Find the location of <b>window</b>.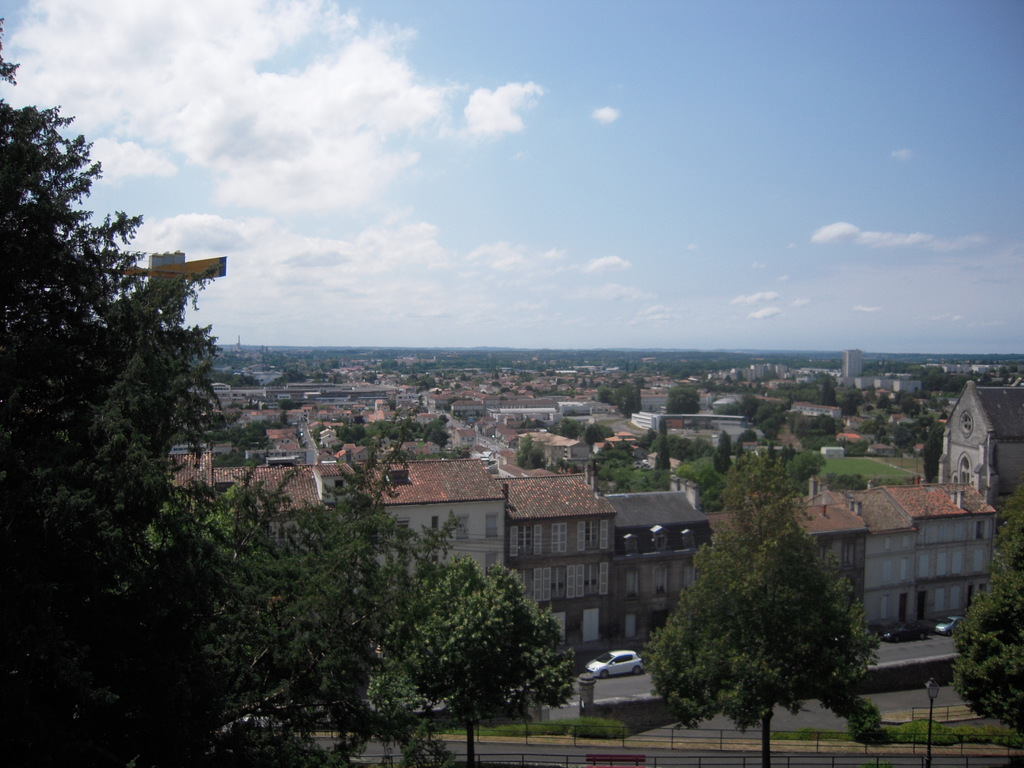
Location: rect(452, 513, 468, 540).
